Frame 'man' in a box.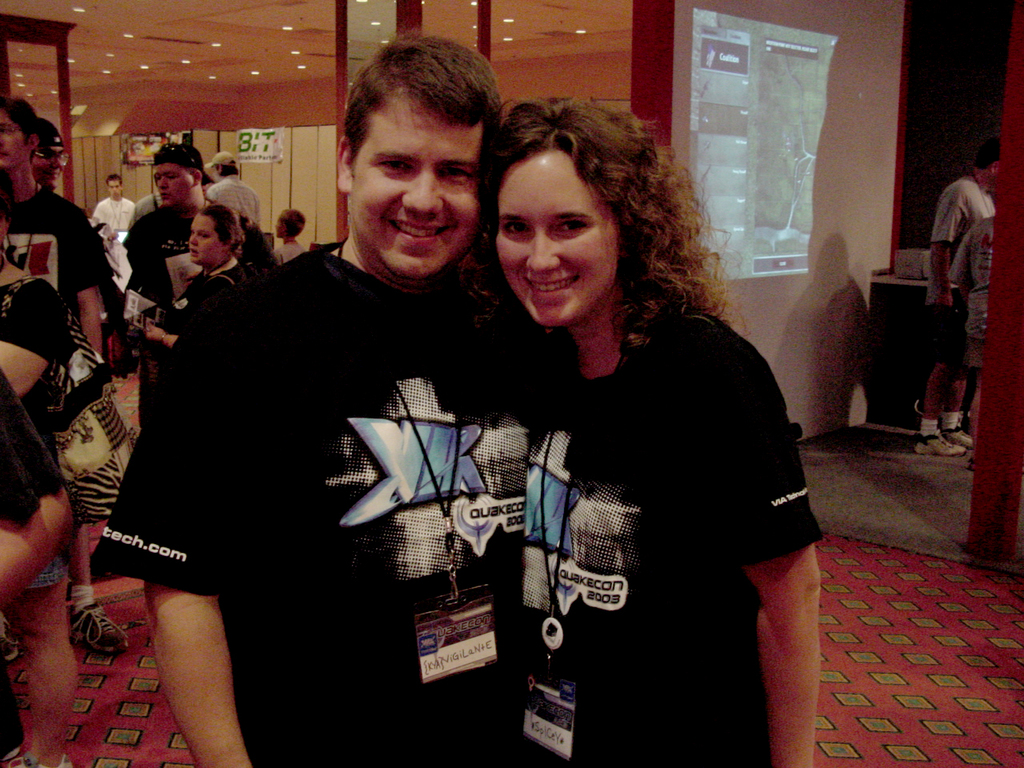
[left=903, top=136, right=1002, bottom=459].
